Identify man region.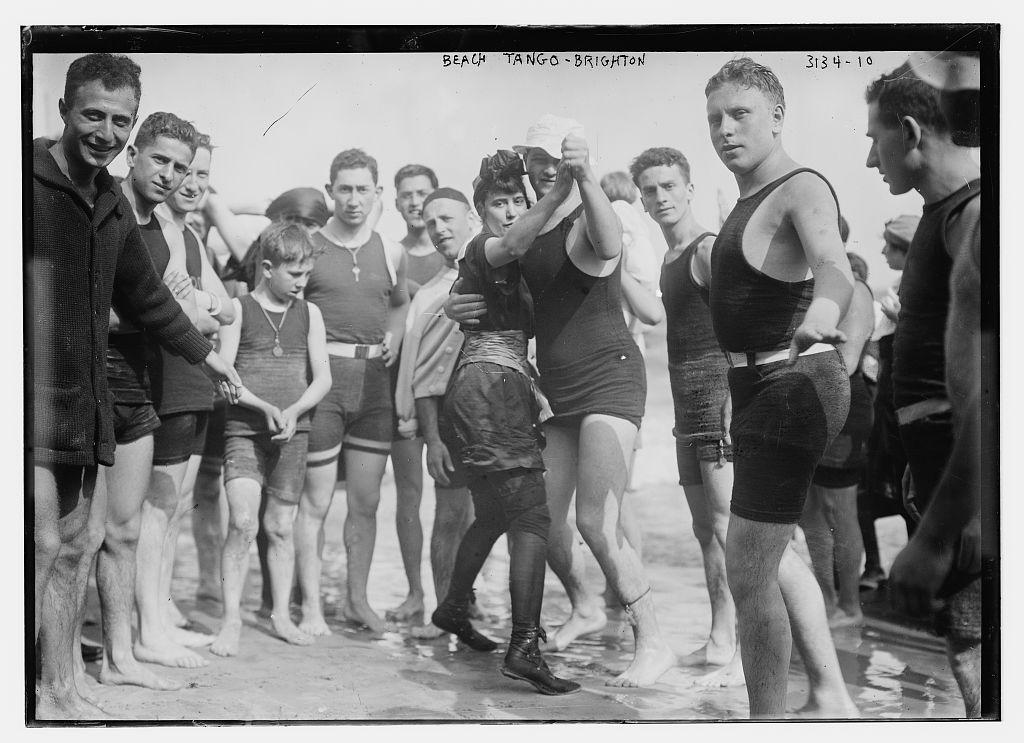
Region: BBox(391, 181, 487, 617).
